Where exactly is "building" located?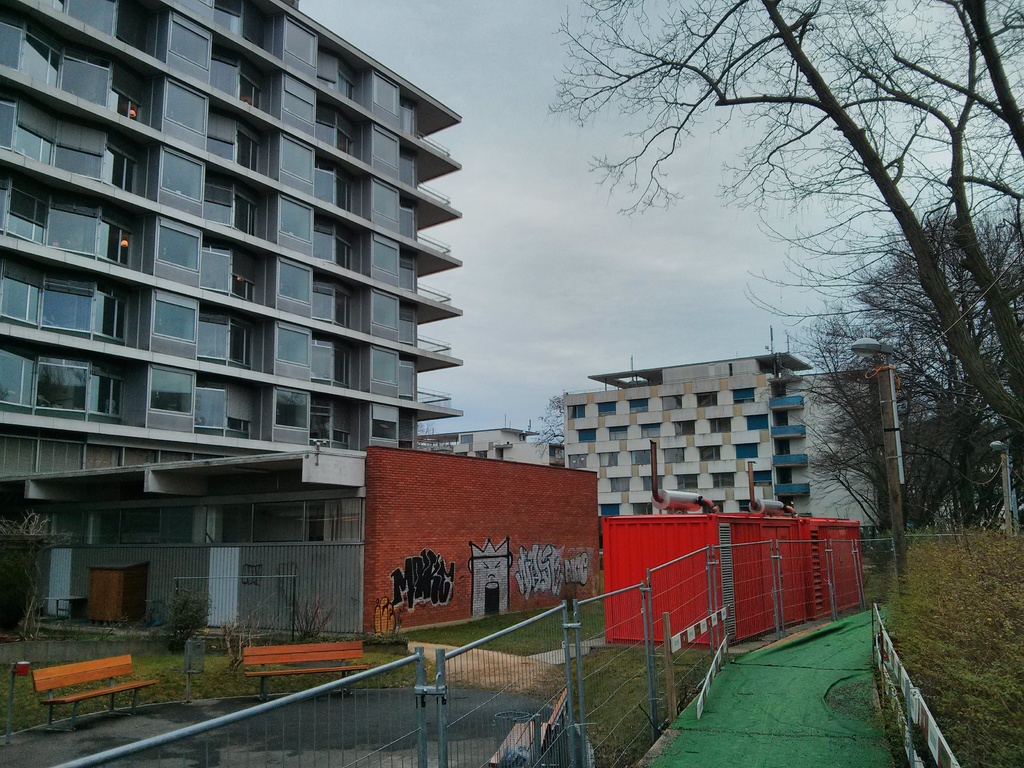
Its bounding box is l=555, t=325, r=950, b=545.
